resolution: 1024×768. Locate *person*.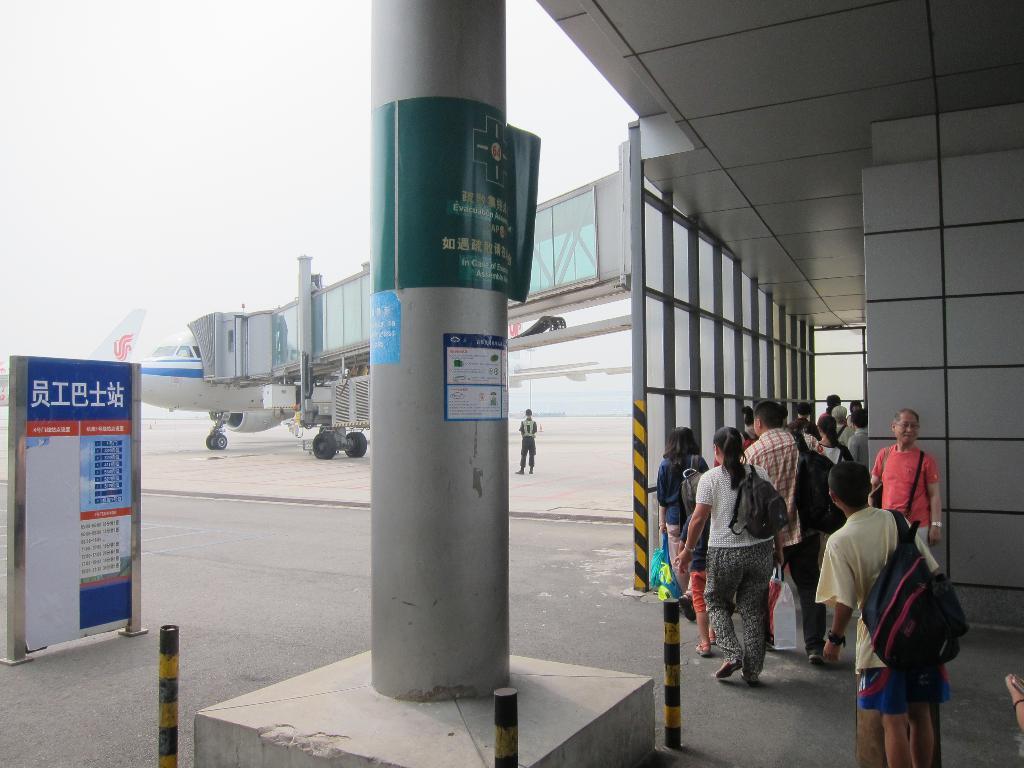
(left=741, top=397, right=820, bottom=660).
